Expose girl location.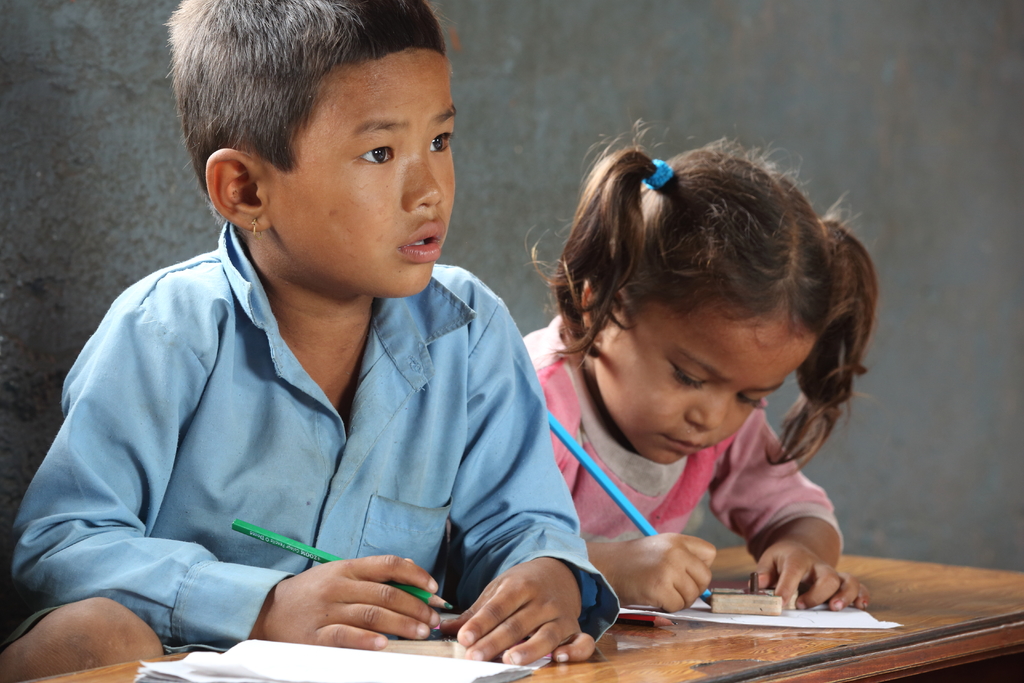
Exposed at locate(520, 120, 879, 616).
